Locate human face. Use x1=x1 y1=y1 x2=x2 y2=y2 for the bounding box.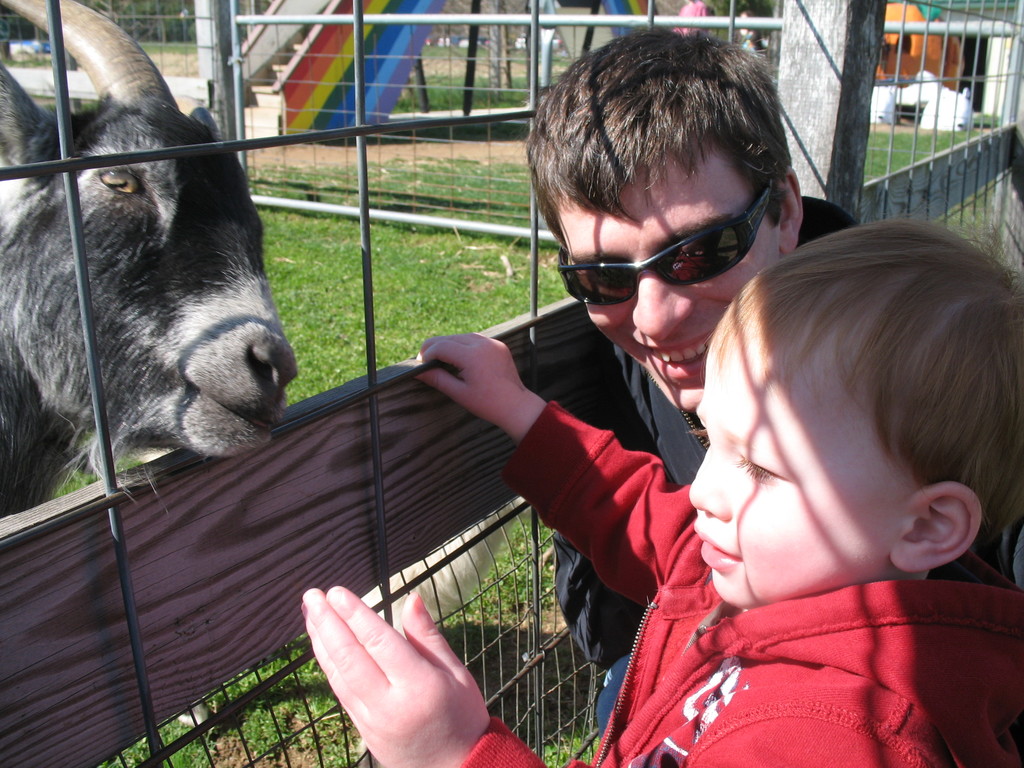
x1=561 y1=167 x2=778 y2=409.
